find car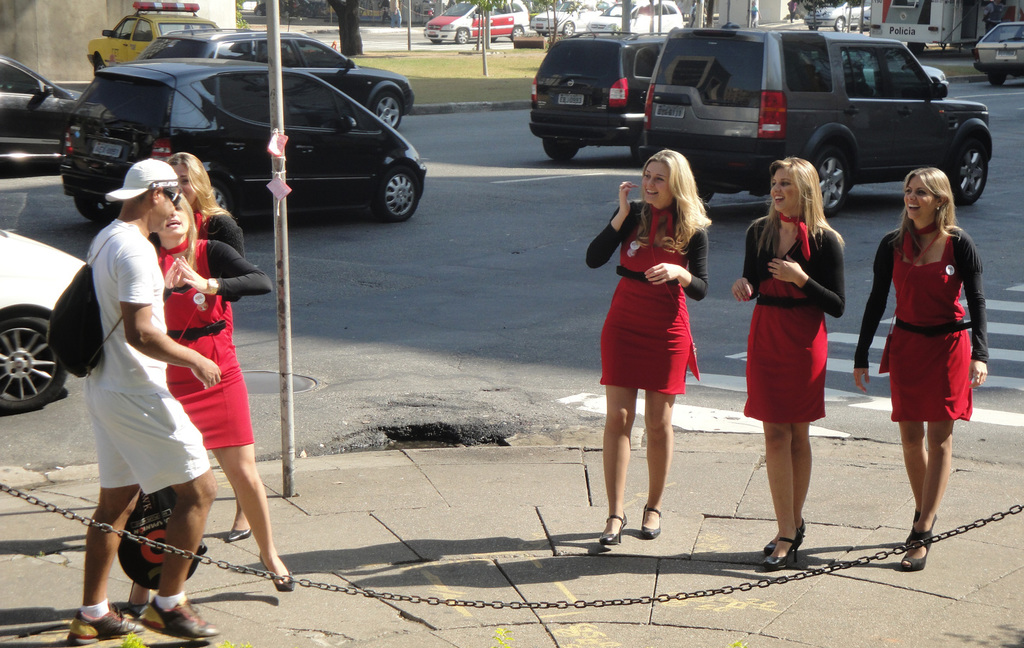
(x1=583, y1=0, x2=685, y2=36)
